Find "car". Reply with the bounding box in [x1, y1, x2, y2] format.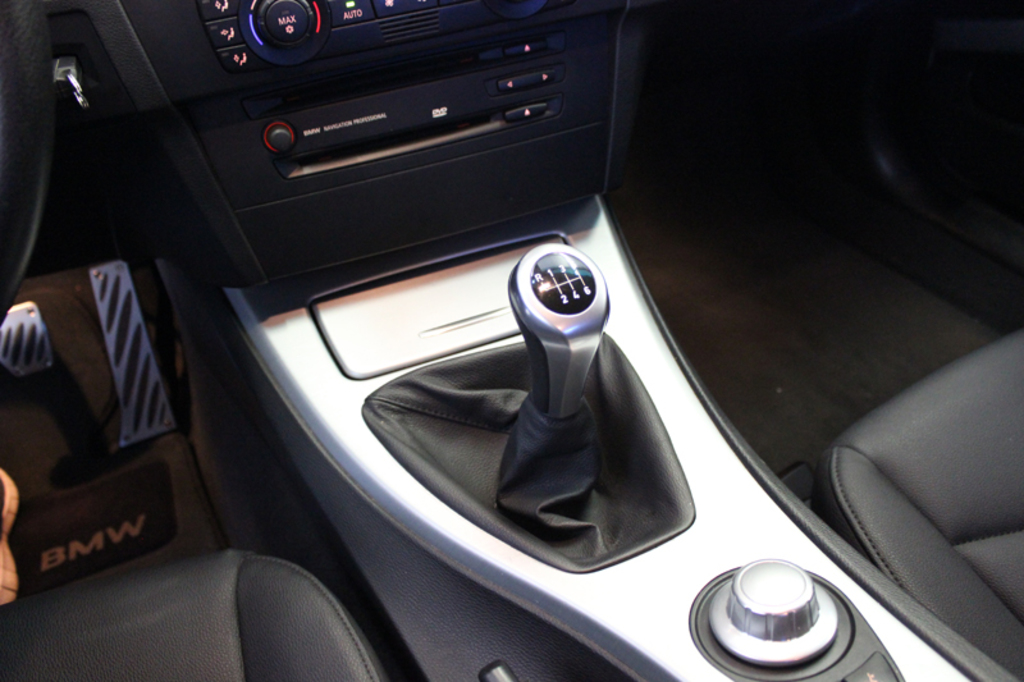
[0, 0, 1023, 681].
